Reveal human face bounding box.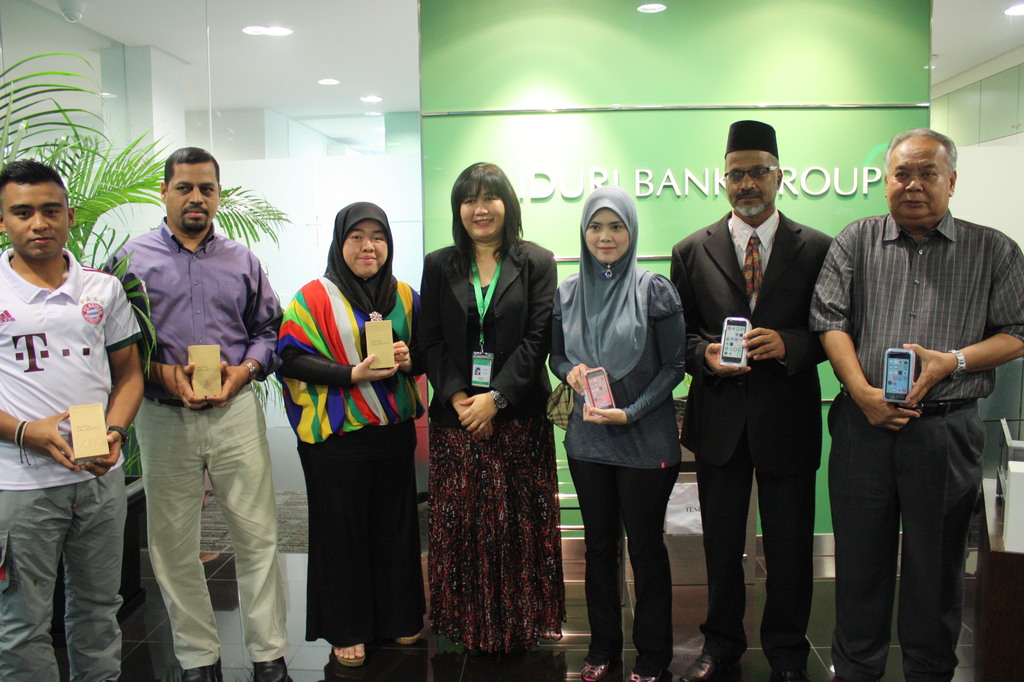
Revealed: (345,225,391,273).
